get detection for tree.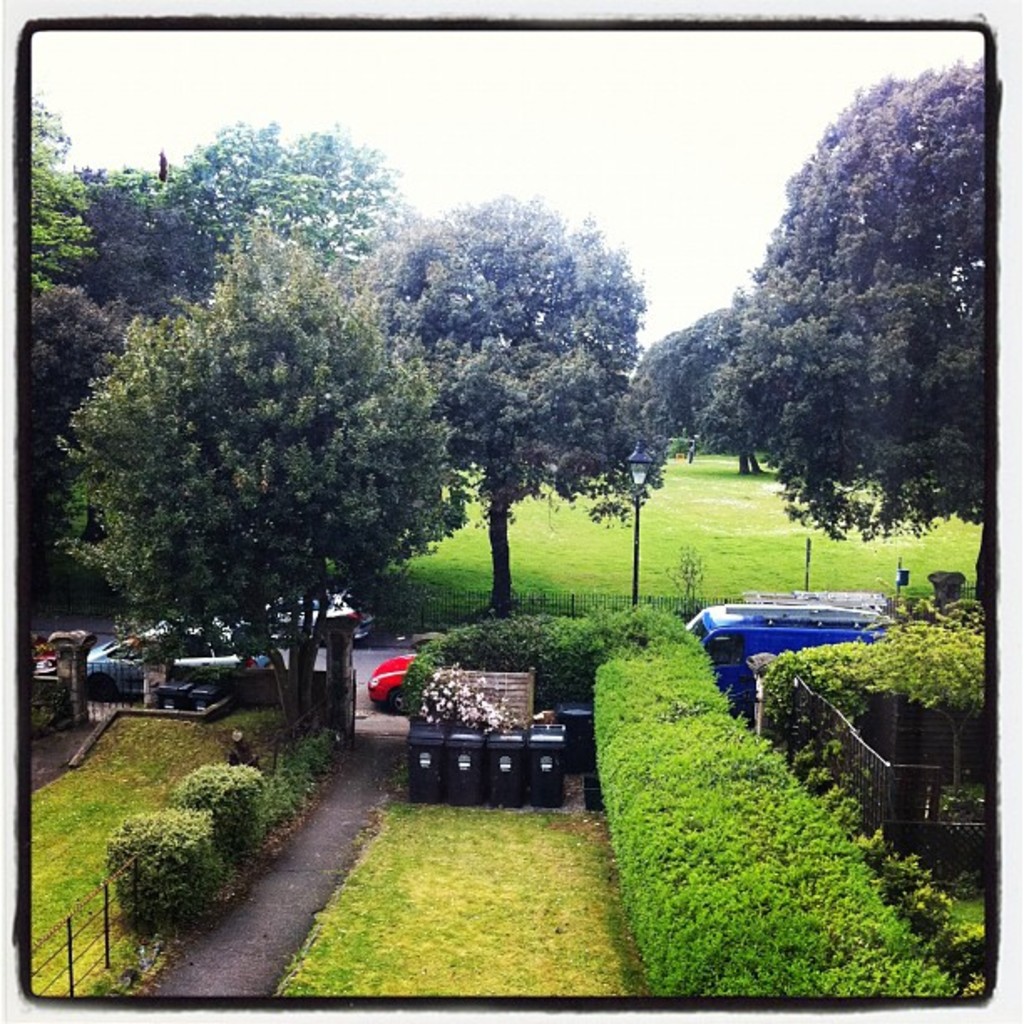
Detection: [x1=119, y1=119, x2=410, y2=264].
